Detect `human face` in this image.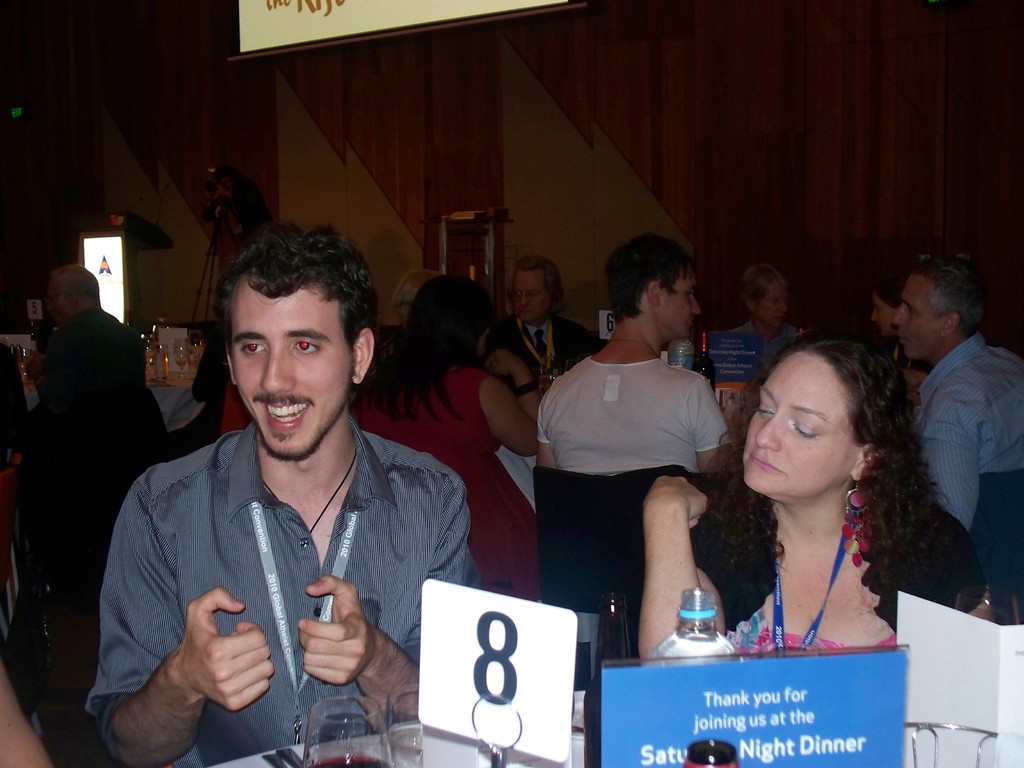
Detection: box(760, 282, 789, 326).
